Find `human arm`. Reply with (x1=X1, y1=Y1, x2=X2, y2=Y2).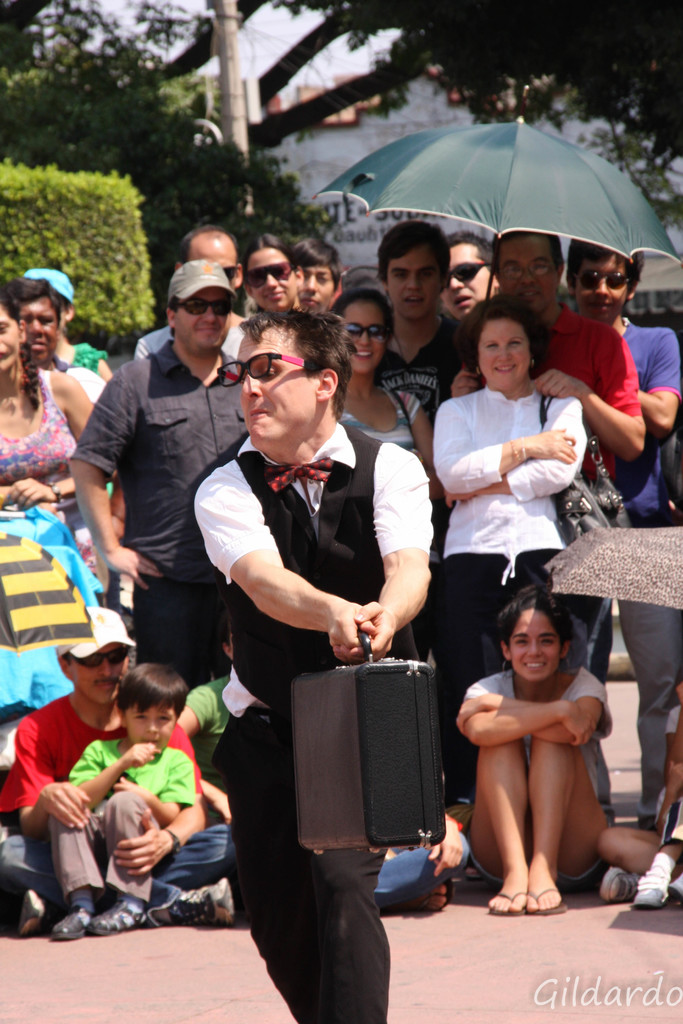
(x1=390, y1=383, x2=436, y2=461).
